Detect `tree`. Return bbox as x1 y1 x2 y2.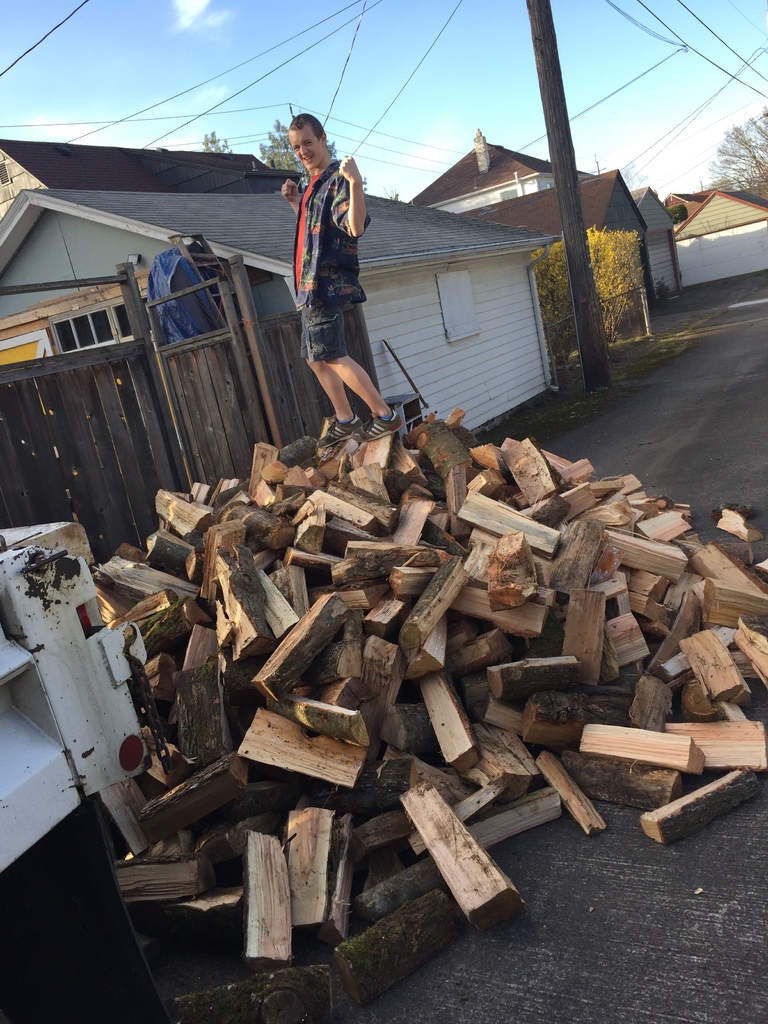
259 125 320 181.
